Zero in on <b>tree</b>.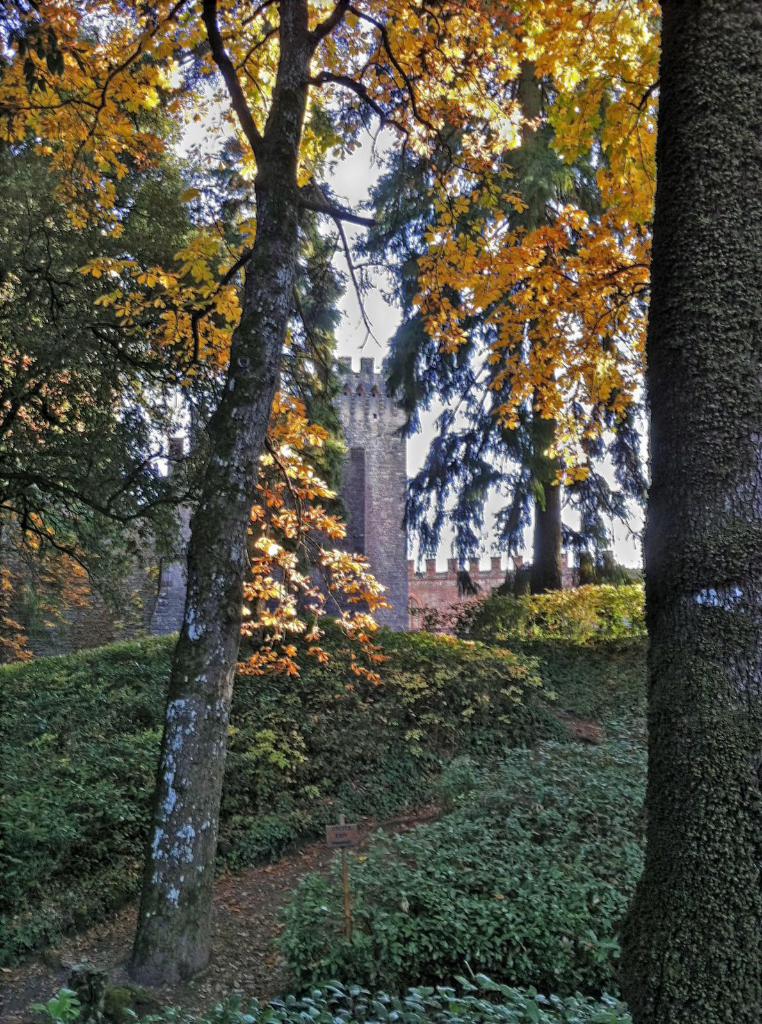
Zeroed in: [x1=349, y1=39, x2=645, y2=590].
